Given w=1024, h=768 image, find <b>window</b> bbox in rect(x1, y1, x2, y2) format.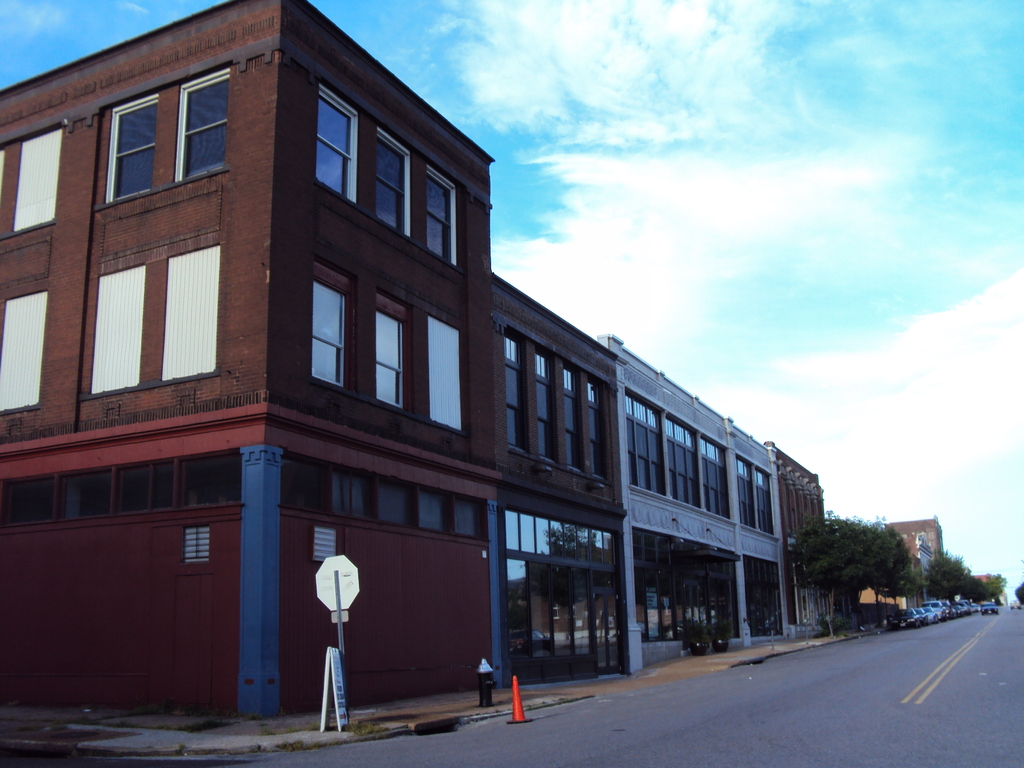
rect(671, 417, 704, 506).
